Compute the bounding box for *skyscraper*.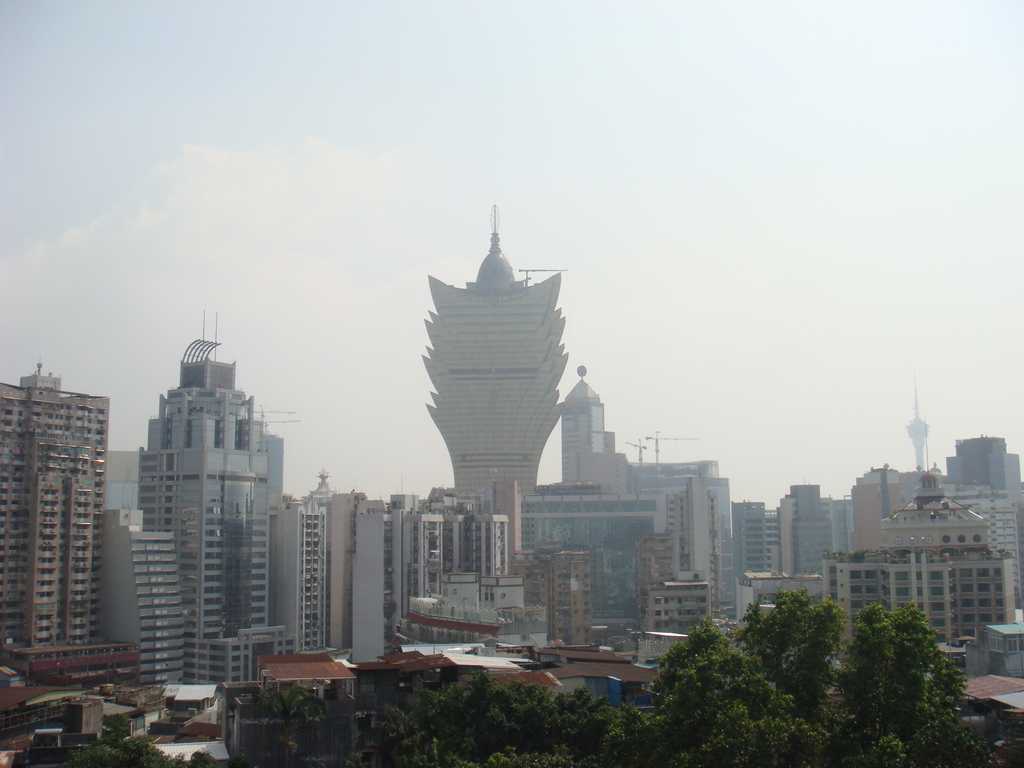
box=[564, 366, 604, 486].
